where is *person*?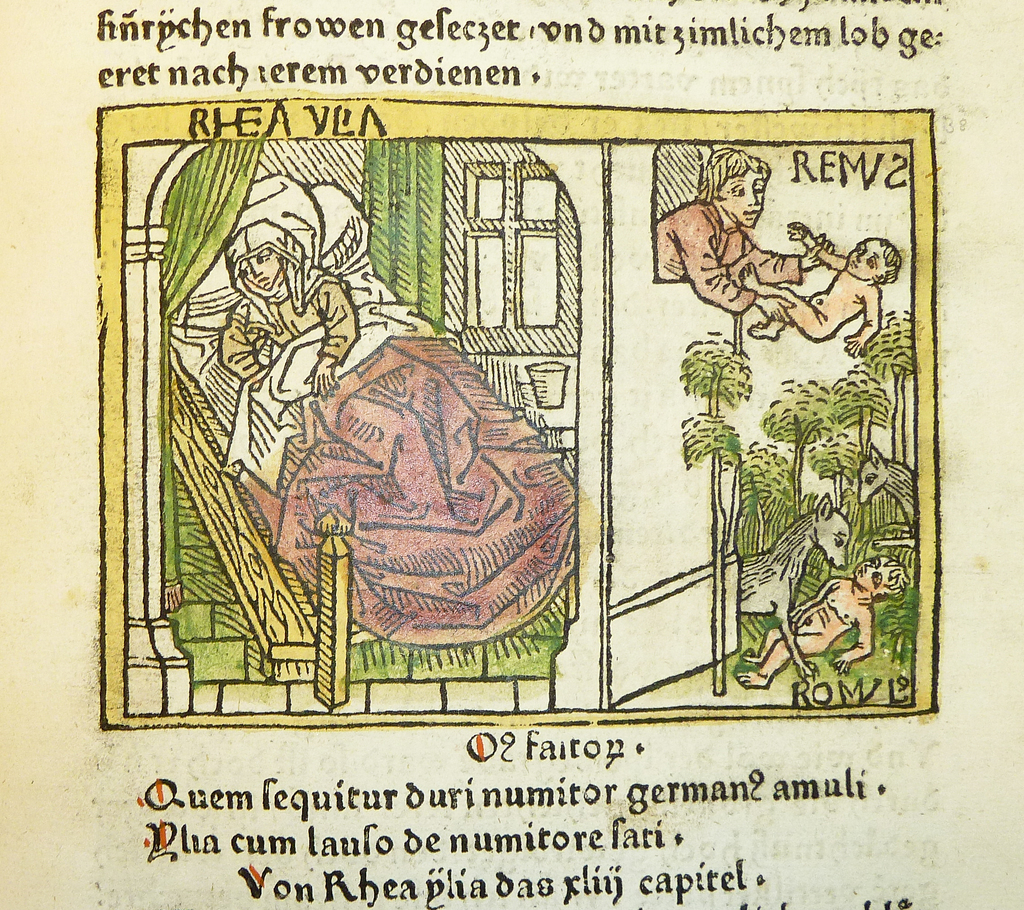
[left=663, top=146, right=828, bottom=322].
